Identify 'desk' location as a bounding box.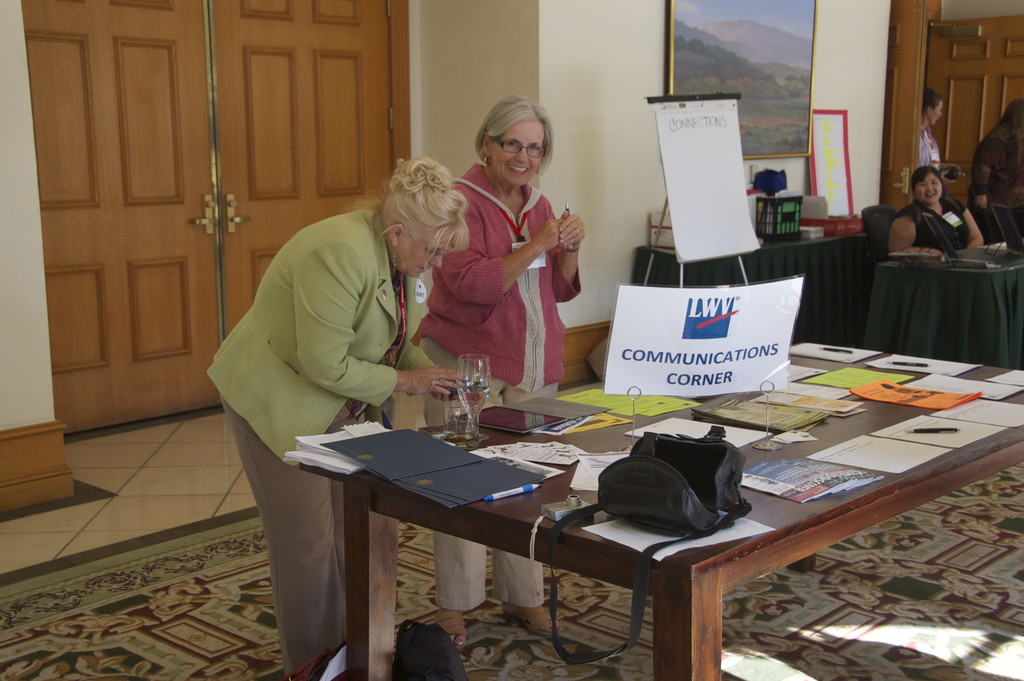
[302, 346, 1023, 677].
